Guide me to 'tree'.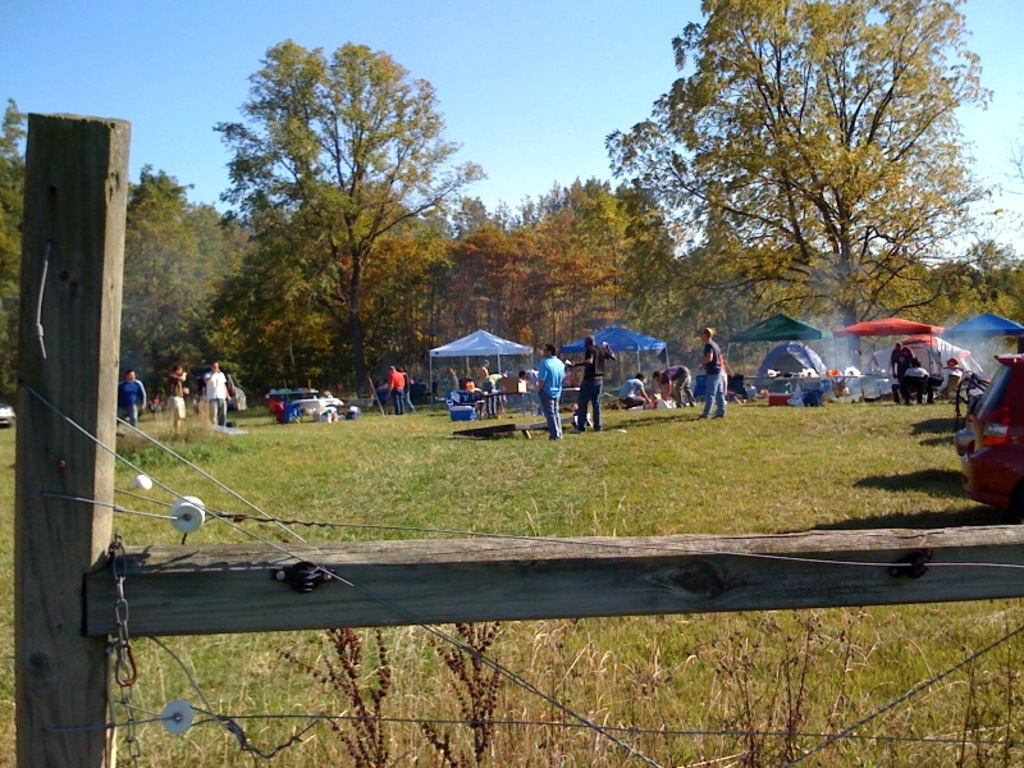
Guidance: bbox=[600, 0, 1023, 385].
